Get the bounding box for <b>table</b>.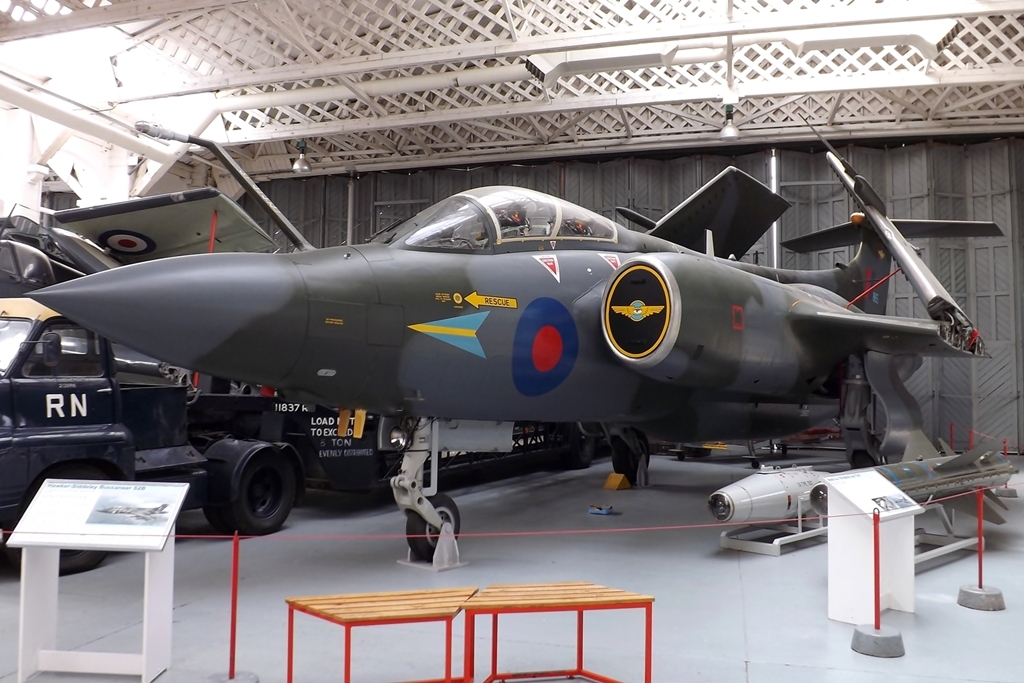
bbox(0, 449, 200, 682).
